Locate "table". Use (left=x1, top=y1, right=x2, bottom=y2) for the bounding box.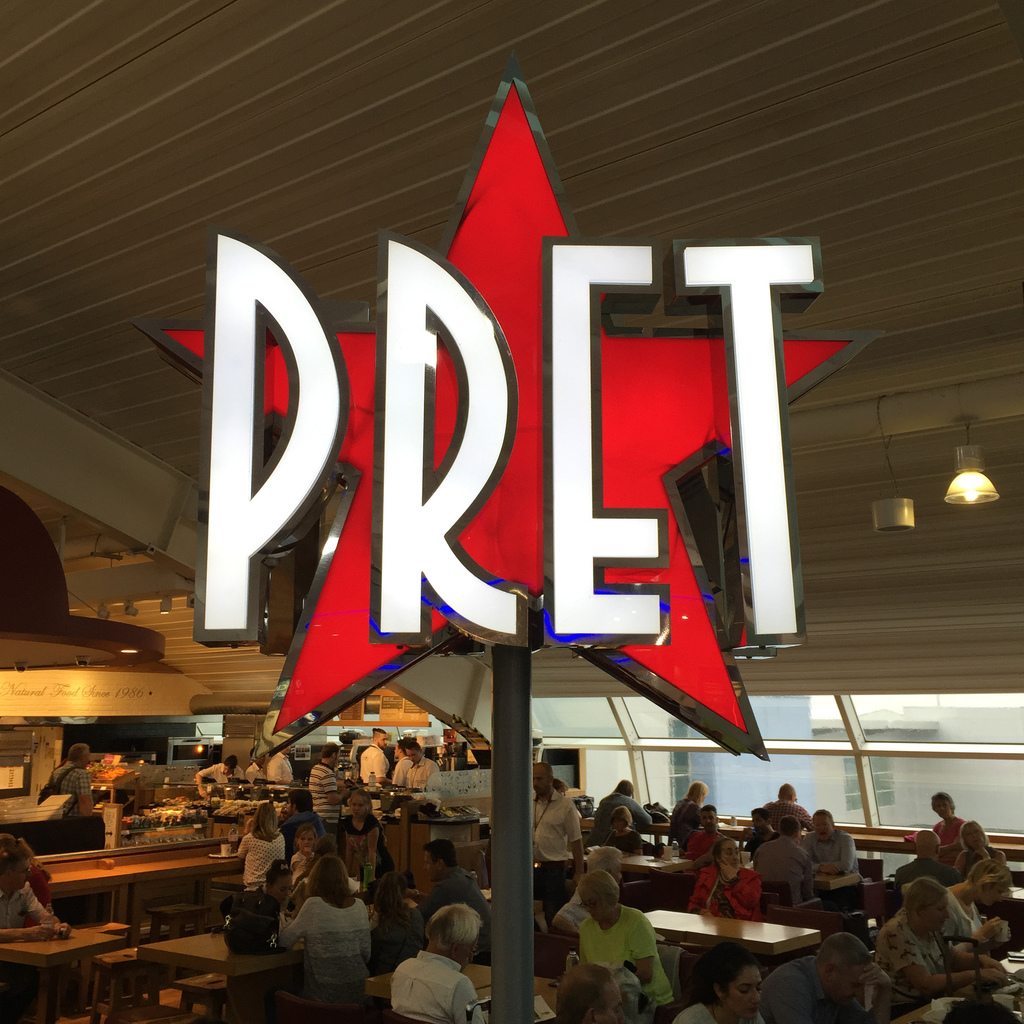
(left=134, top=927, right=304, bottom=979).
